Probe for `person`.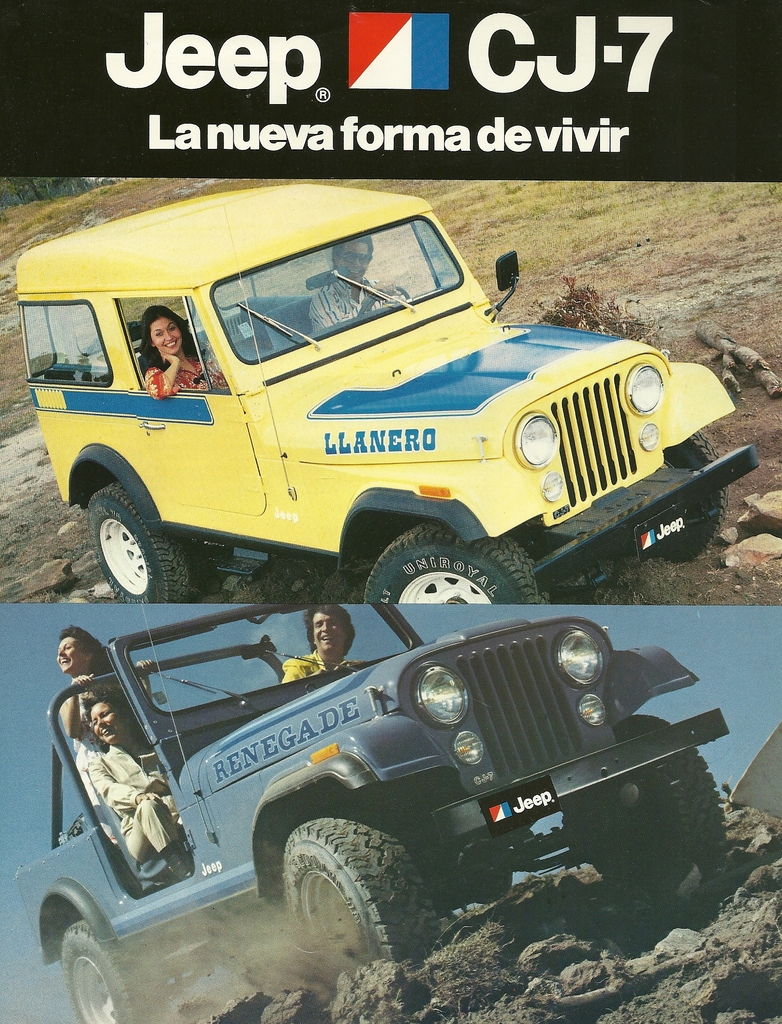
Probe result: box(274, 605, 361, 684).
